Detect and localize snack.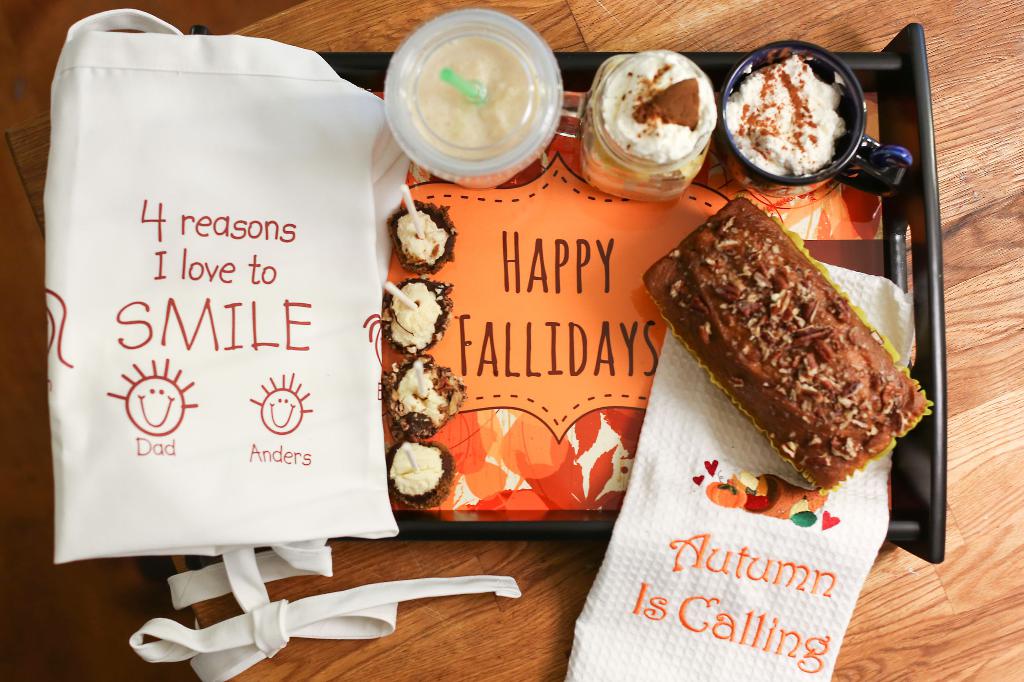
Localized at (left=582, top=46, right=727, bottom=201).
